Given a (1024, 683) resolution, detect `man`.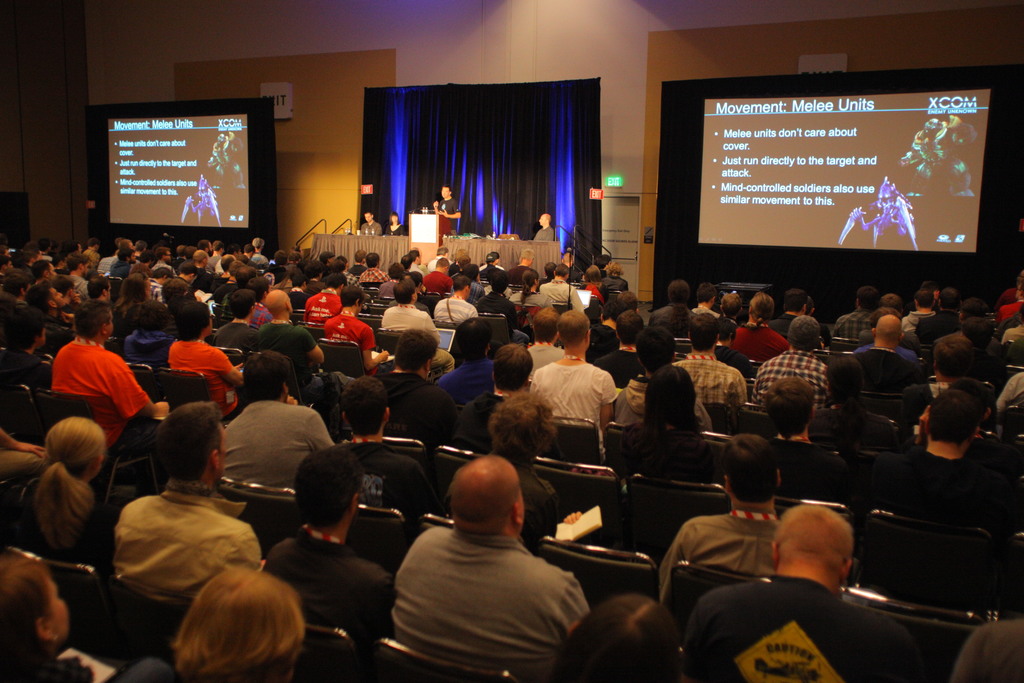
{"x1": 532, "y1": 308, "x2": 619, "y2": 440}.
